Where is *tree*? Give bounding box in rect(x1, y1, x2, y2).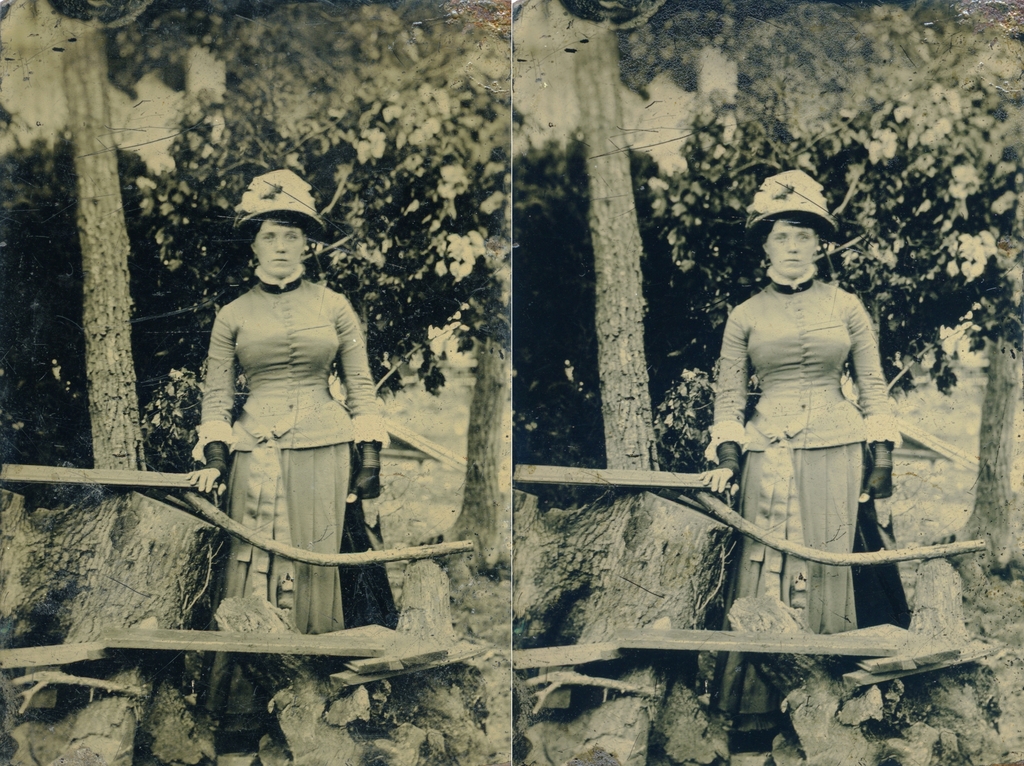
rect(660, 10, 1023, 473).
